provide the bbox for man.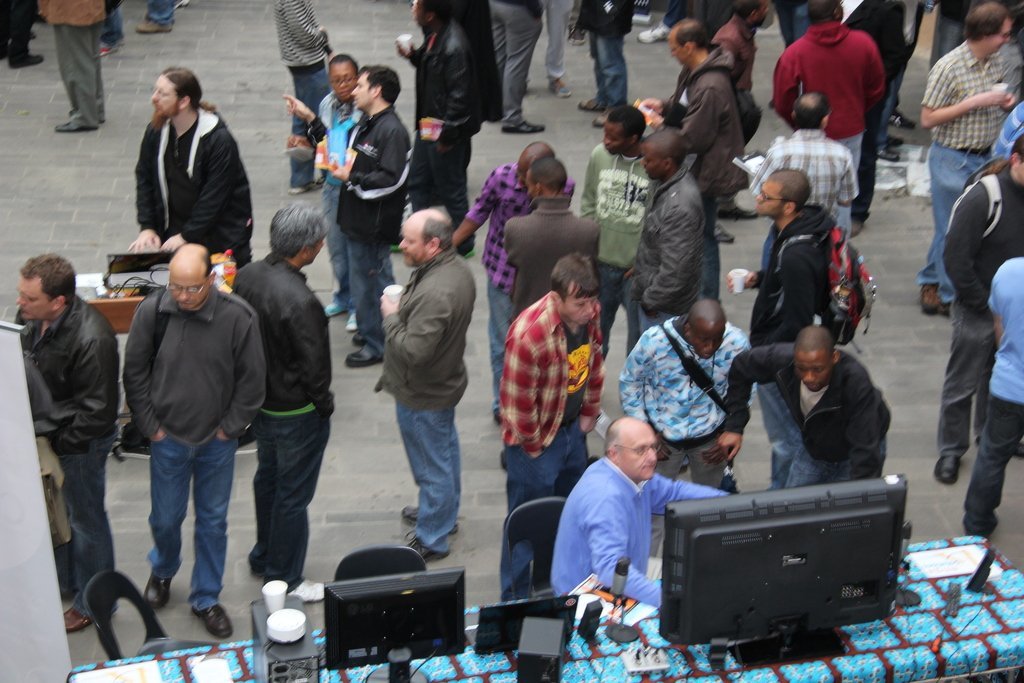
x1=721, y1=171, x2=867, y2=363.
